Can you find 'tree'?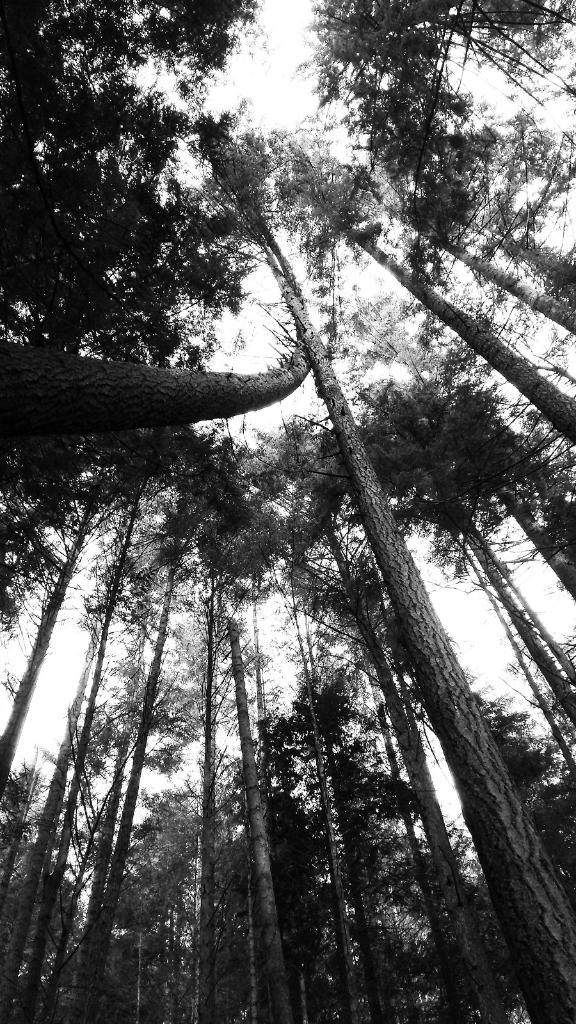
Yes, bounding box: <bbox>193, 90, 575, 1023</bbox>.
